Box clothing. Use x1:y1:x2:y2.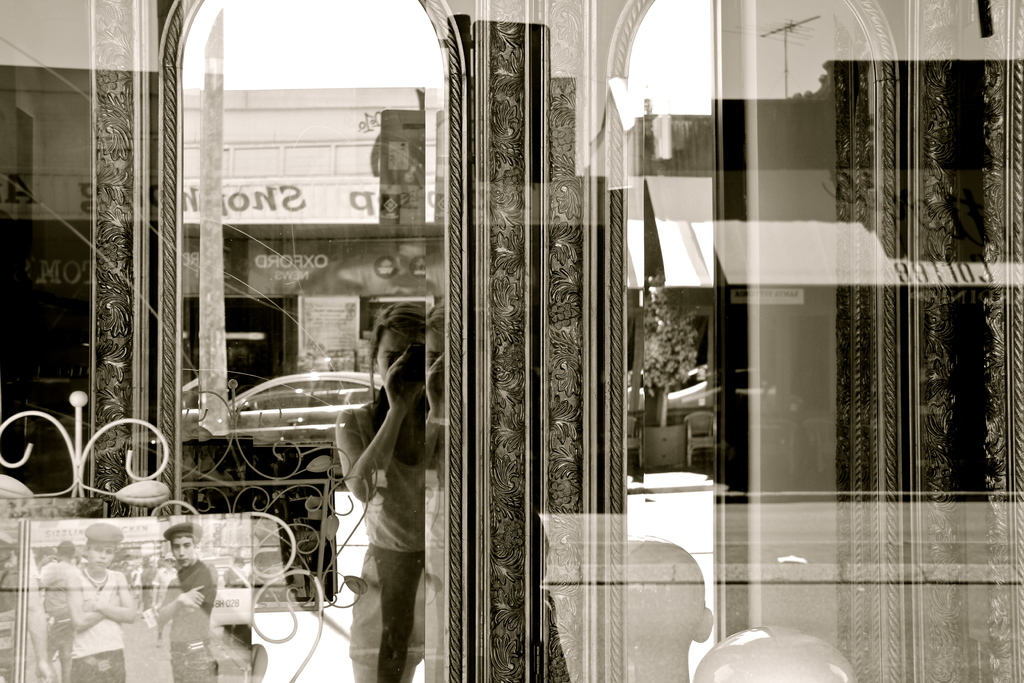
127:562:133:584.
